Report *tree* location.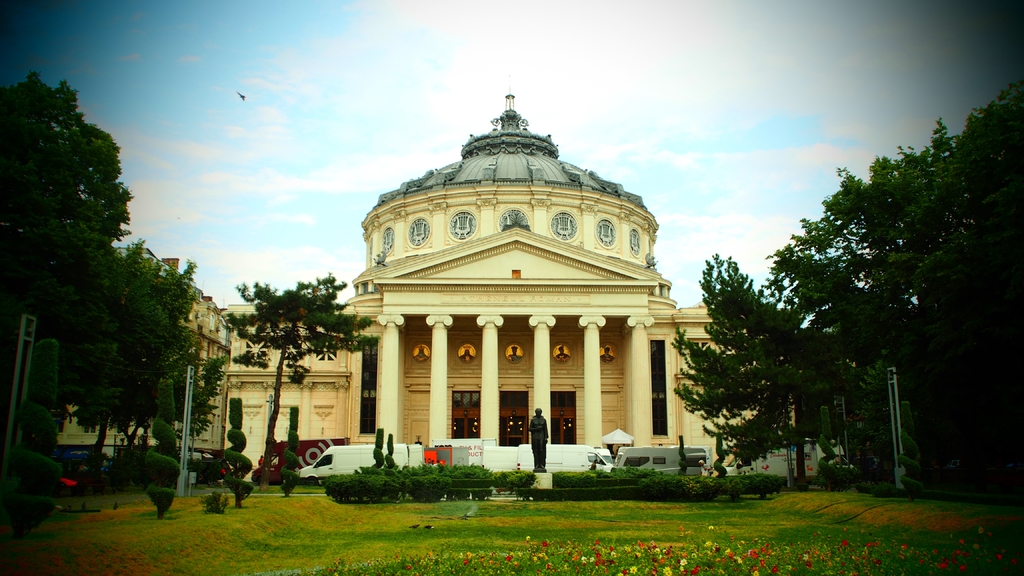
Report: x1=0, y1=67, x2=130, y2=312.
